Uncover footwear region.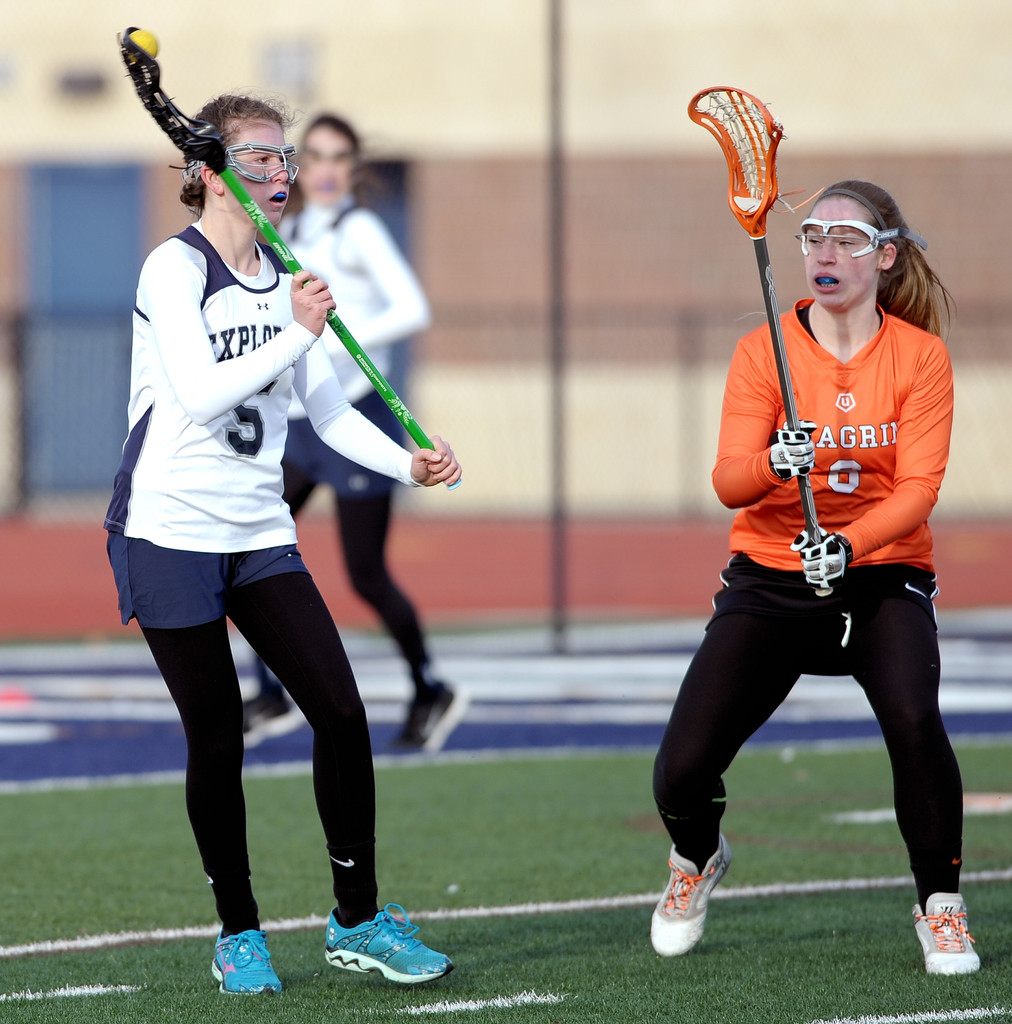
Uncovered: box(199, 927, 293, 1004).
